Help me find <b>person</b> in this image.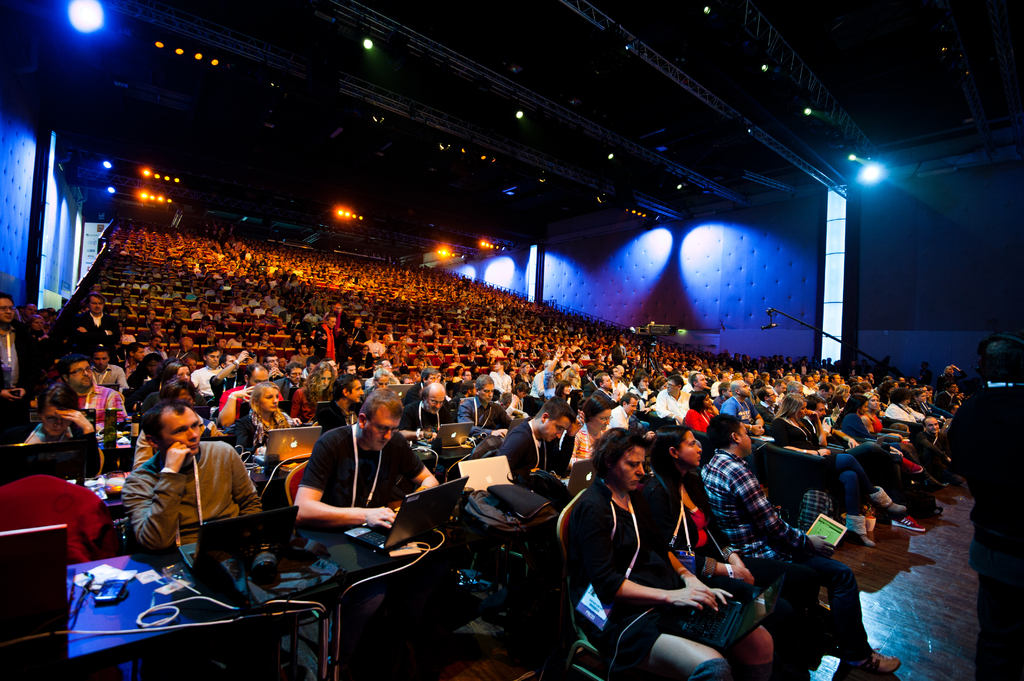
Found it: bbox=[616, 389, 637, 427].
